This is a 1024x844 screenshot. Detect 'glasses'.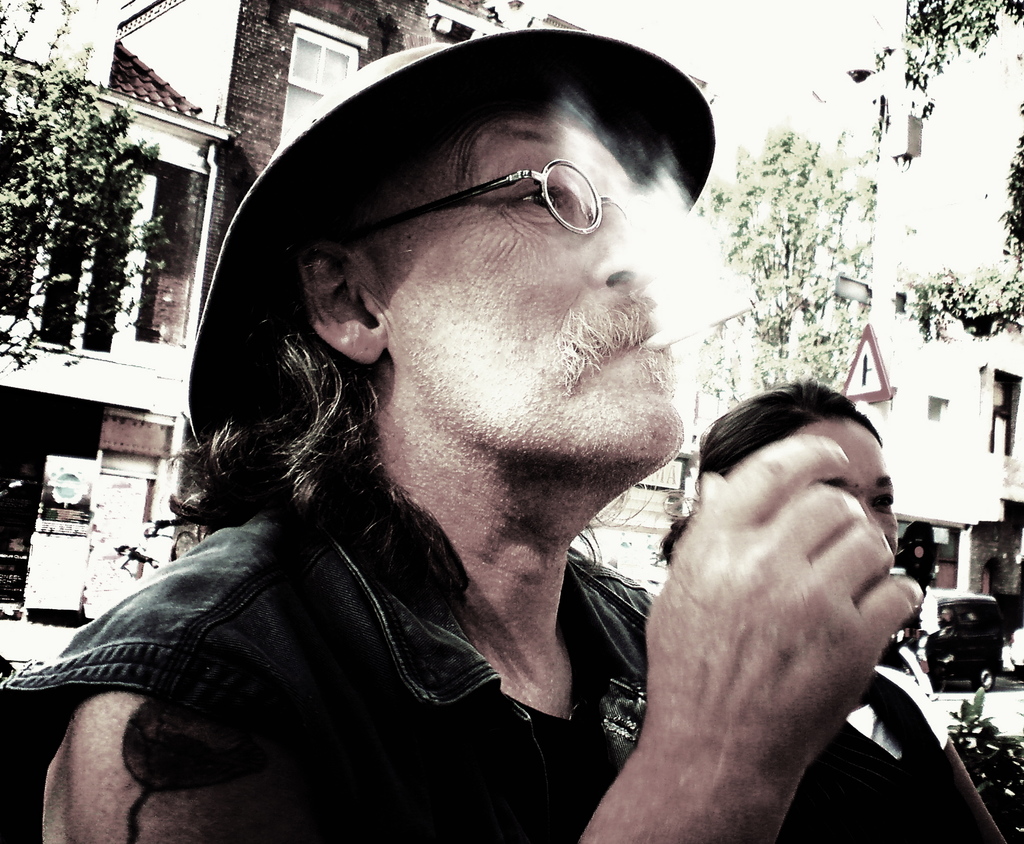
[351,158,626,236].
